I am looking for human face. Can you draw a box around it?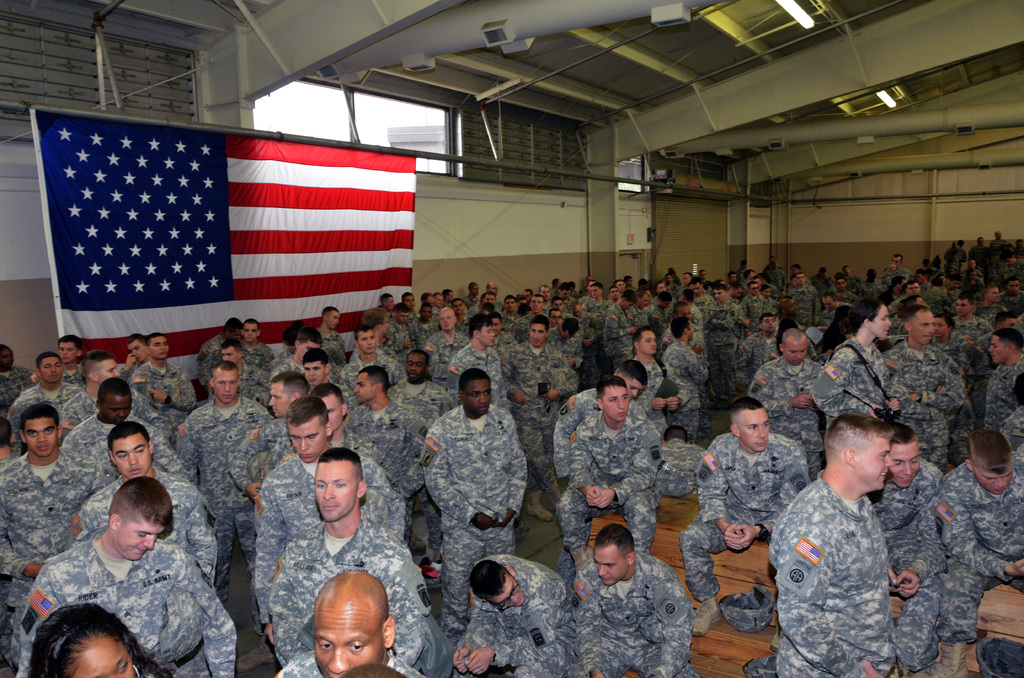
Sure, the bounding box is pyautogui.locateOnScreen(60, 343, 79, 364).
